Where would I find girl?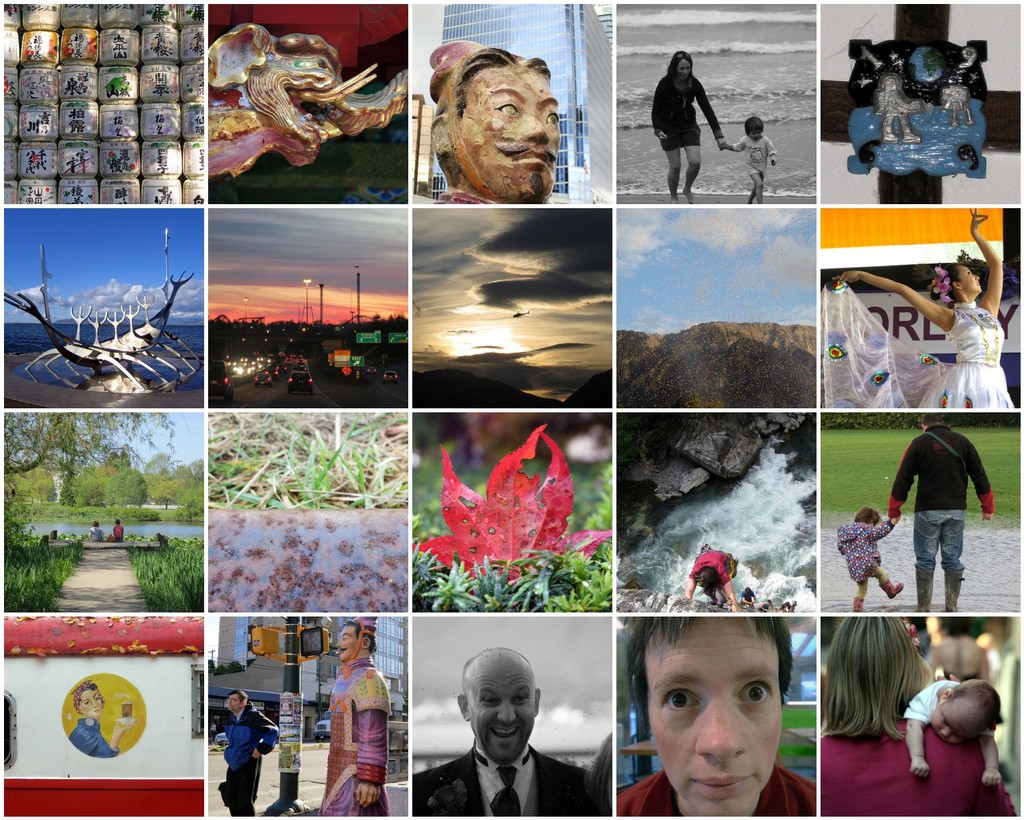
At crop(683, 546, 739, 611).
